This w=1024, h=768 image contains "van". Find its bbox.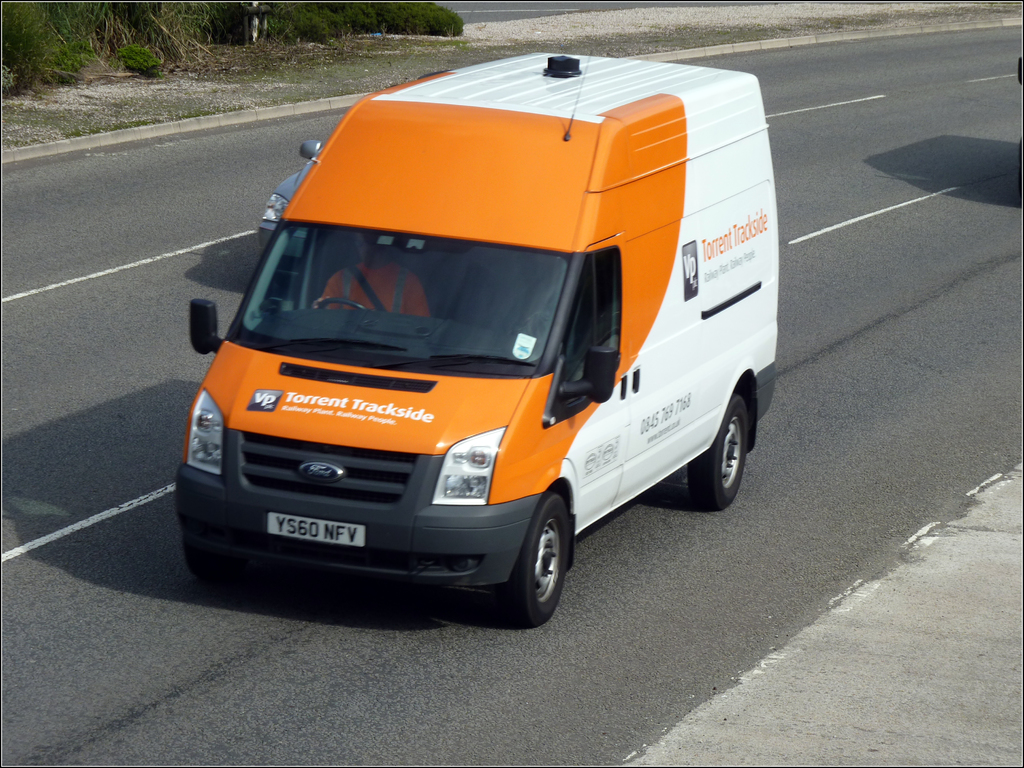
bbox=(168, 48, 782, 626).
